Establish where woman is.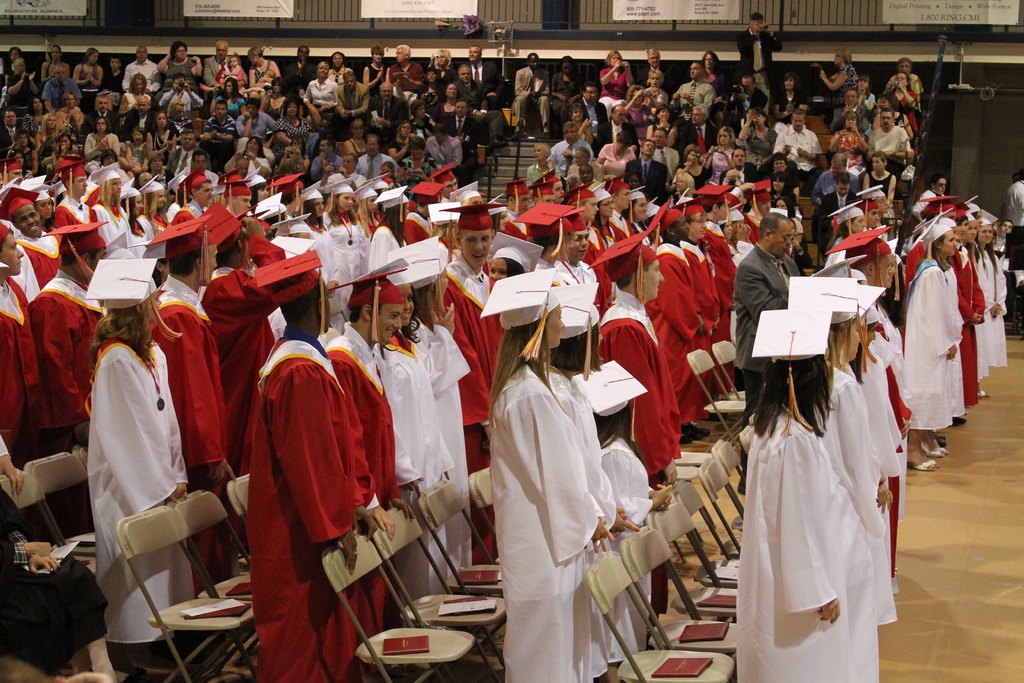
Established at bbox=(81, 256, 189, 646).
